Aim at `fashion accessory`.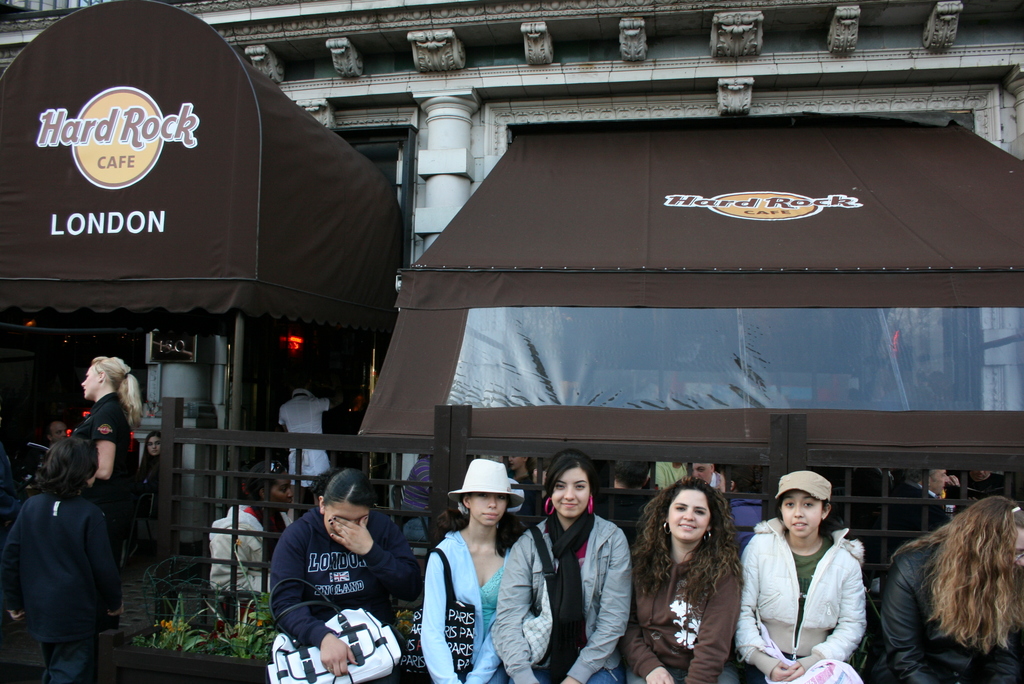
Aimed at 541, 493, 557, 519.
